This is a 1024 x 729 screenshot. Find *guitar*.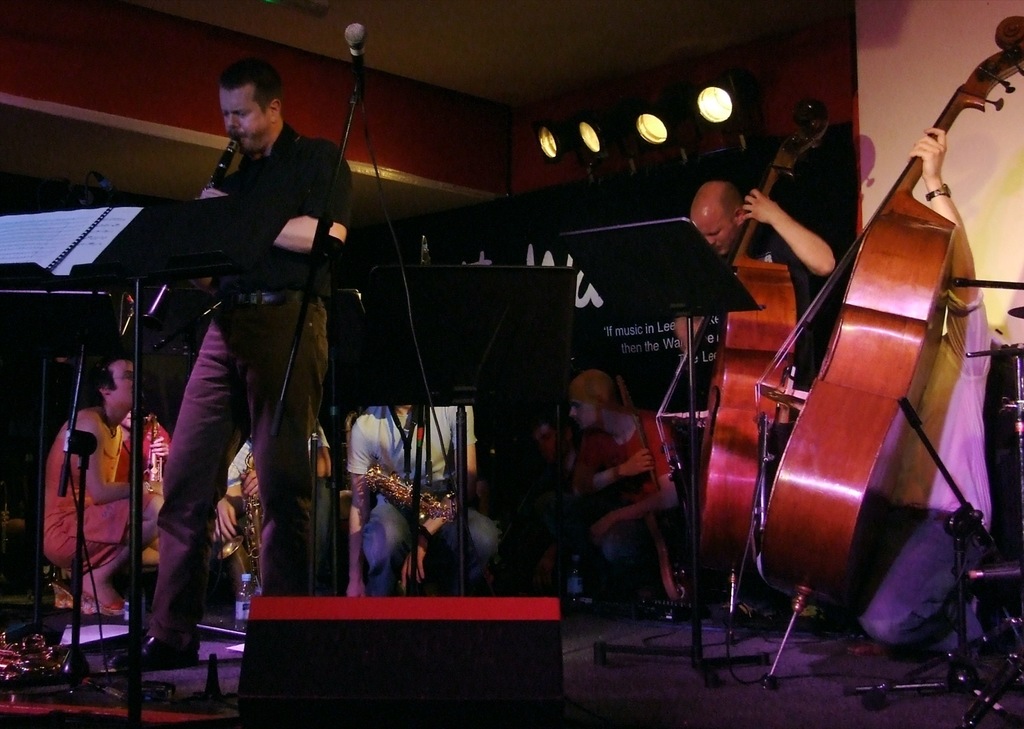
Bounding box: x1=746, y1=0, x2=1023, y2=600.
